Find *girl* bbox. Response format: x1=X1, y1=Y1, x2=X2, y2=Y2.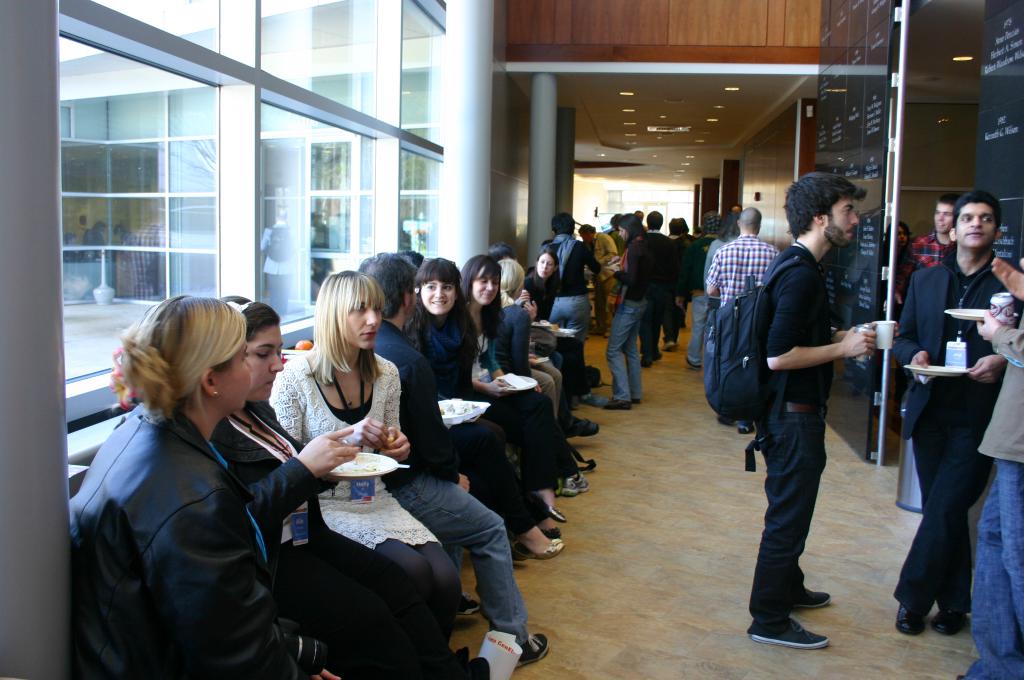
x1=268, y1=268, x2=460, y2=642.
